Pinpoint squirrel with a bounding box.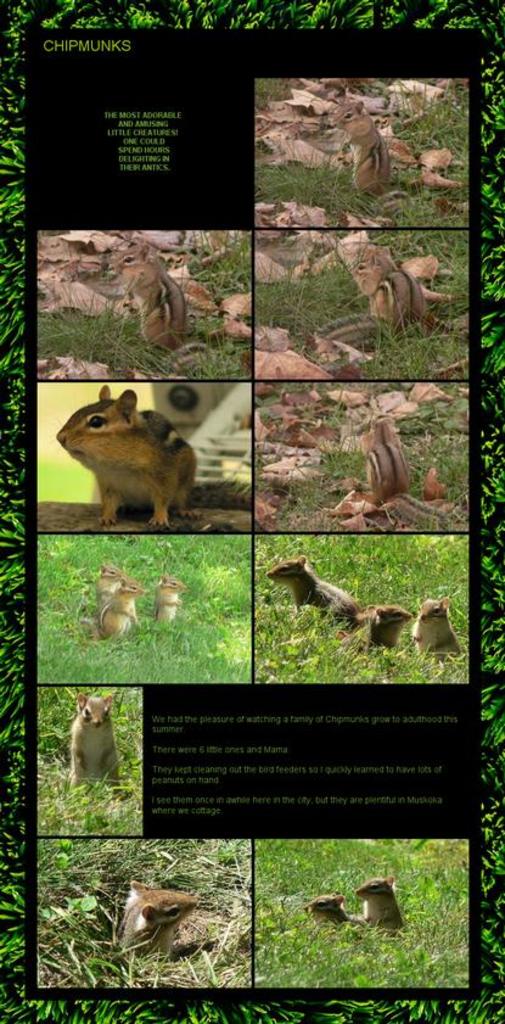
{"left": 305, "top": 892, "right": 359, "bottom": 930}.
